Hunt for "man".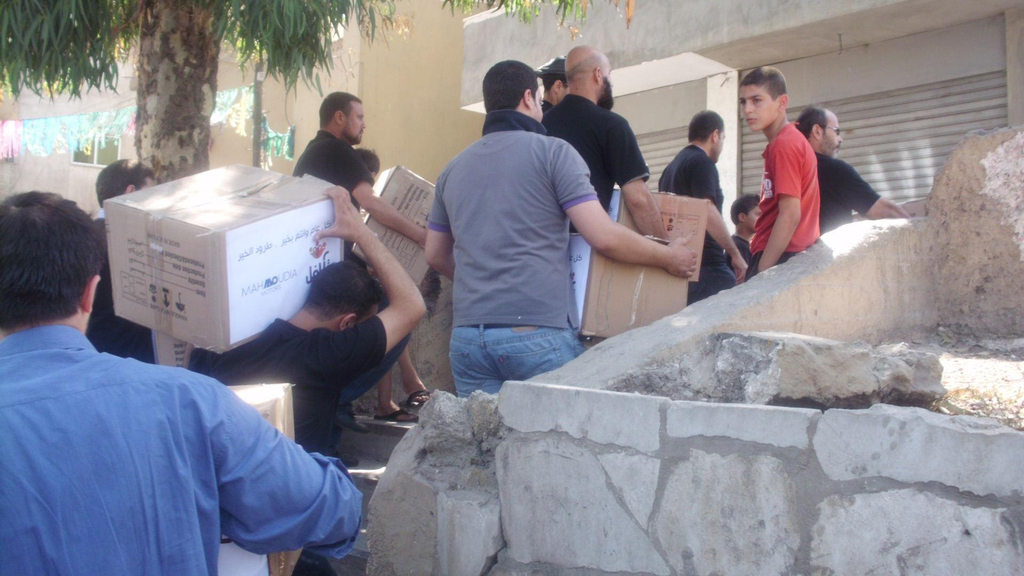
Hunted down at bbox(721, 190, 761, 268).
